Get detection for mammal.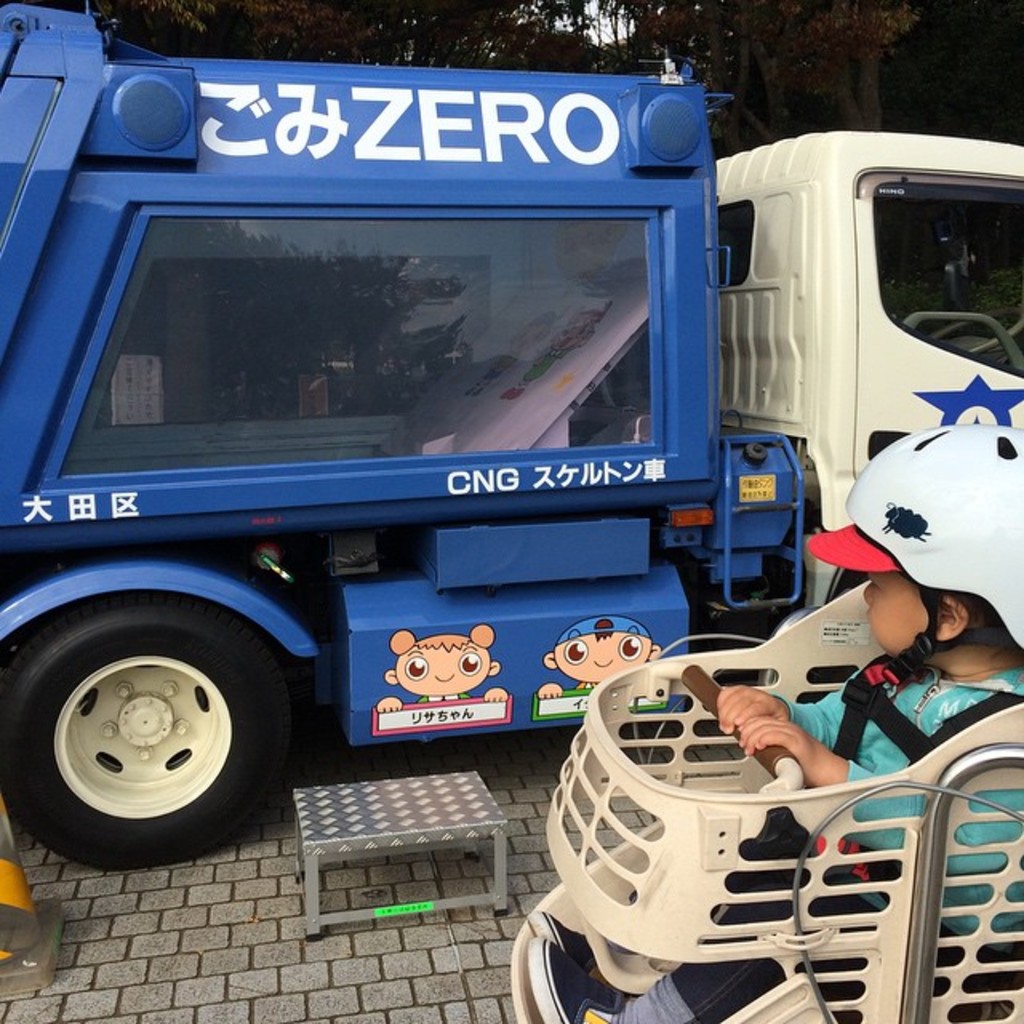
Detection: {"x1": 376, "y1": 622, "x2": 506, "y2": 714}.
